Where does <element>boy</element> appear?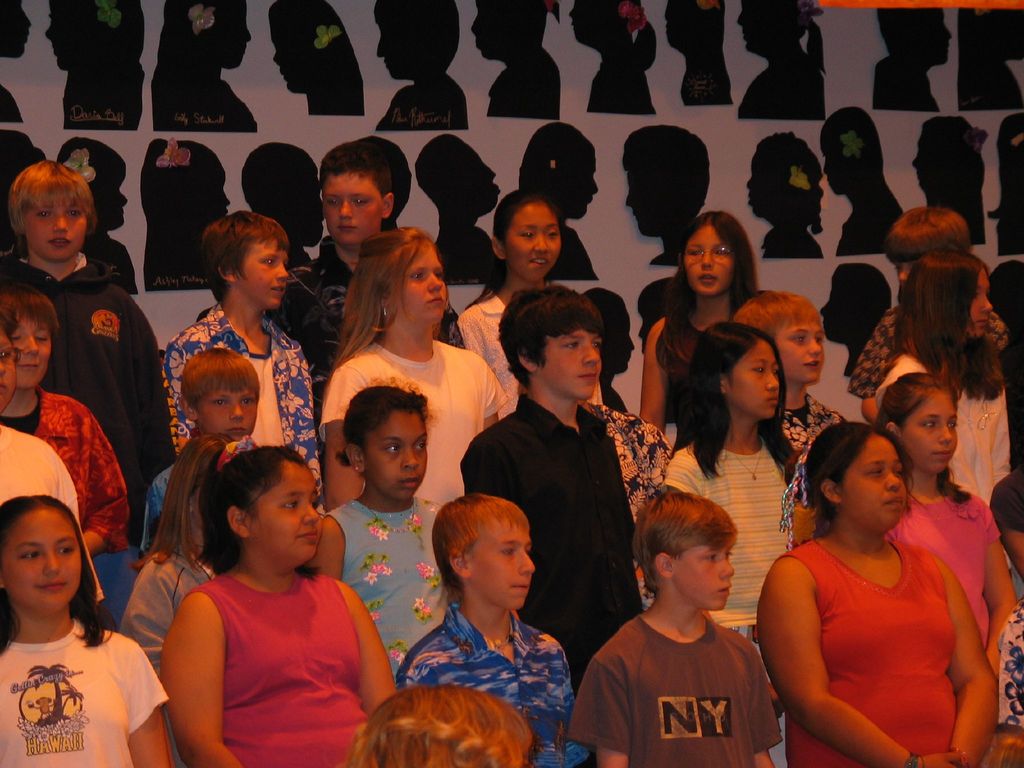
Appears at x1=458, y1=282, x2=644, y2=690.
